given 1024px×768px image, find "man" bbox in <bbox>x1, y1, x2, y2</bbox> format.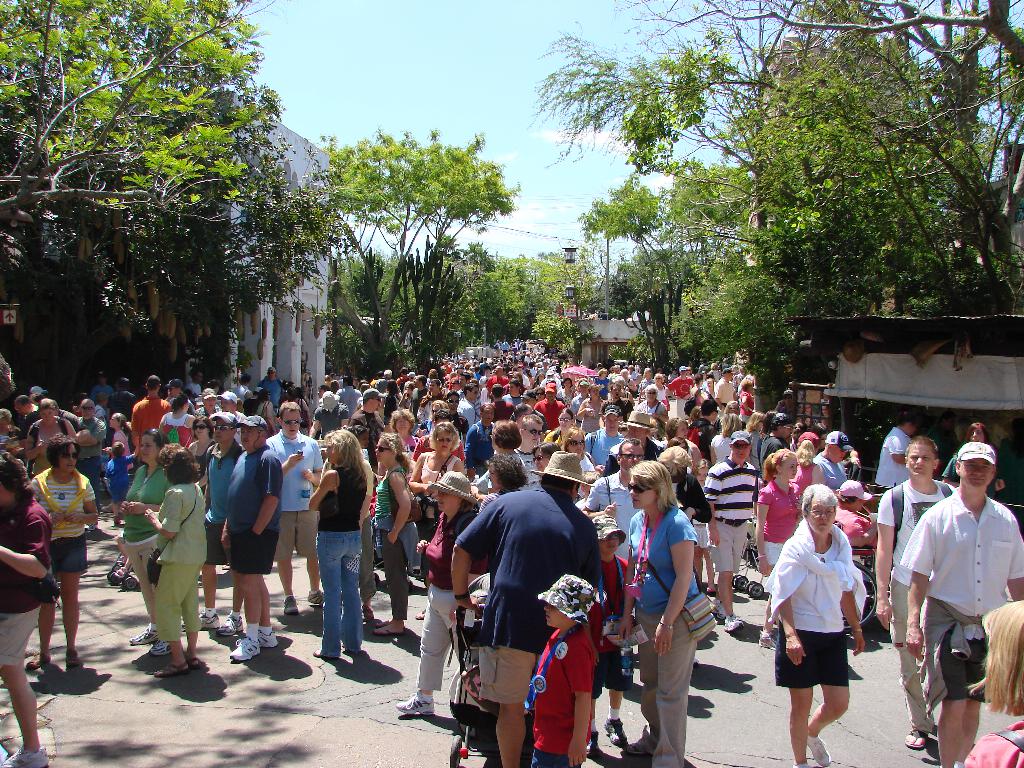
<bbox>194, 387, 218, 420</bbox>.
